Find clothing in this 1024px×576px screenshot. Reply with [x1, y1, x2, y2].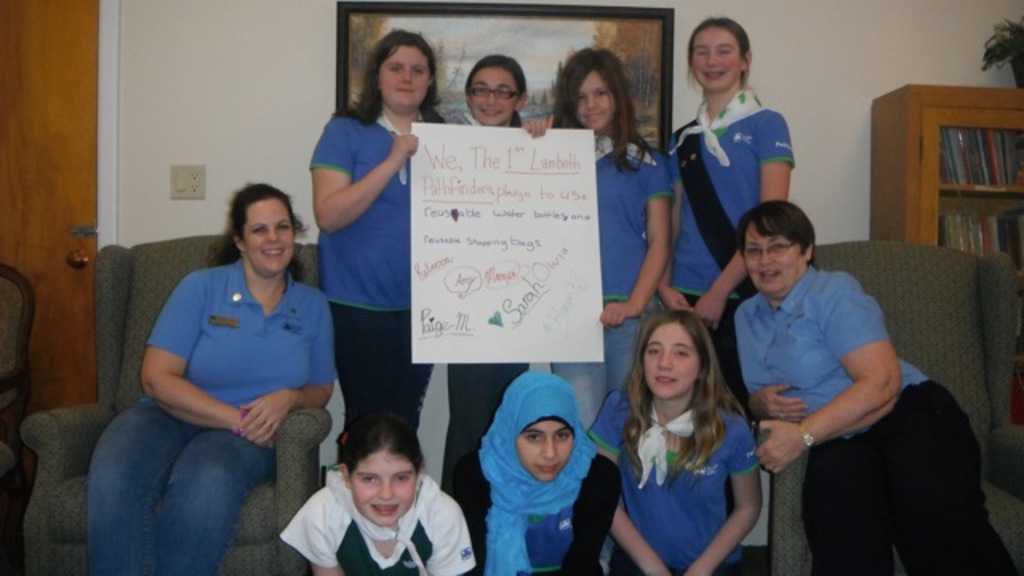
[734, 258, 1013, 574].
